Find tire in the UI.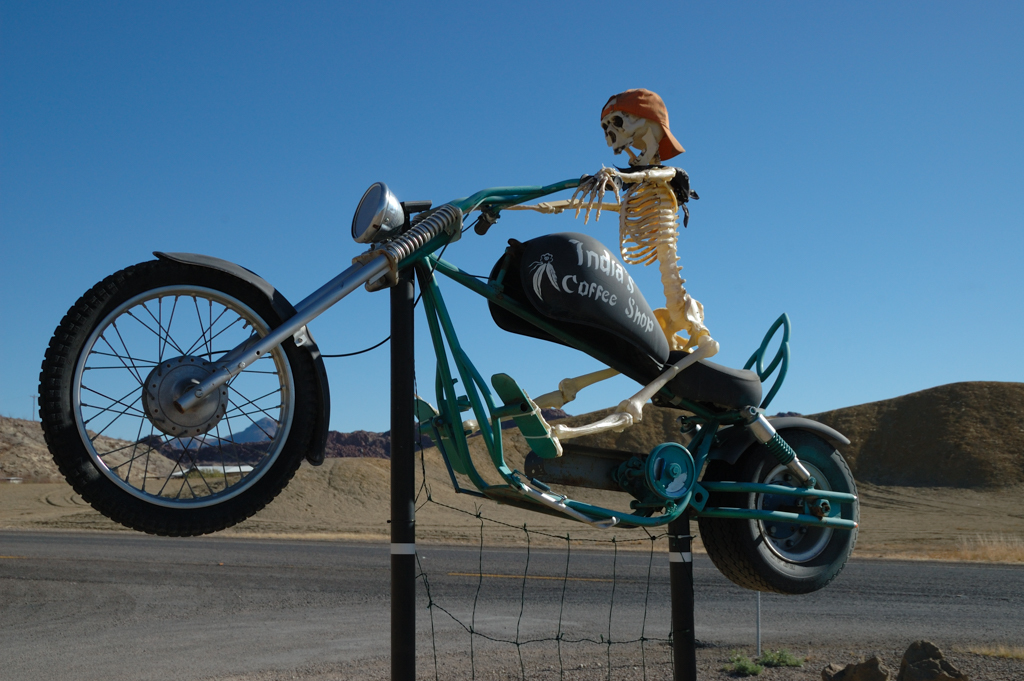
UI element at <region>33, 259, 307, 541</region>.
